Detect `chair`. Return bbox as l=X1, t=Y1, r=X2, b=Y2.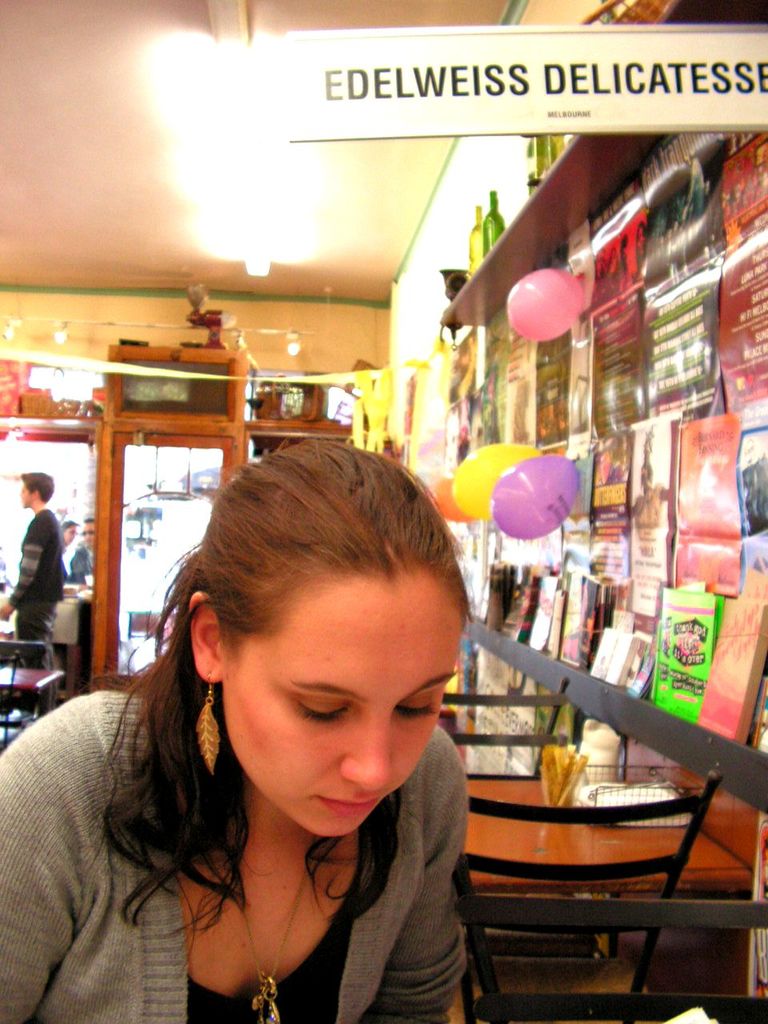
l=450, t=773, r=723, b=1023.
